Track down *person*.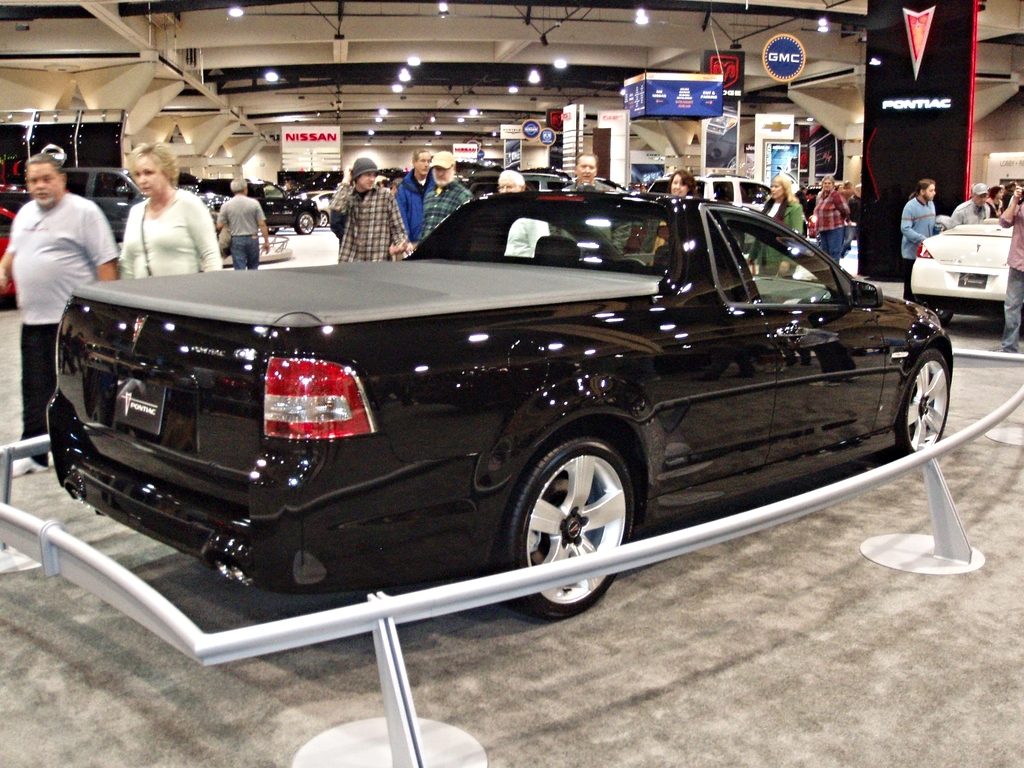
Tracked to bbox=[0, 147, 123, 479].
